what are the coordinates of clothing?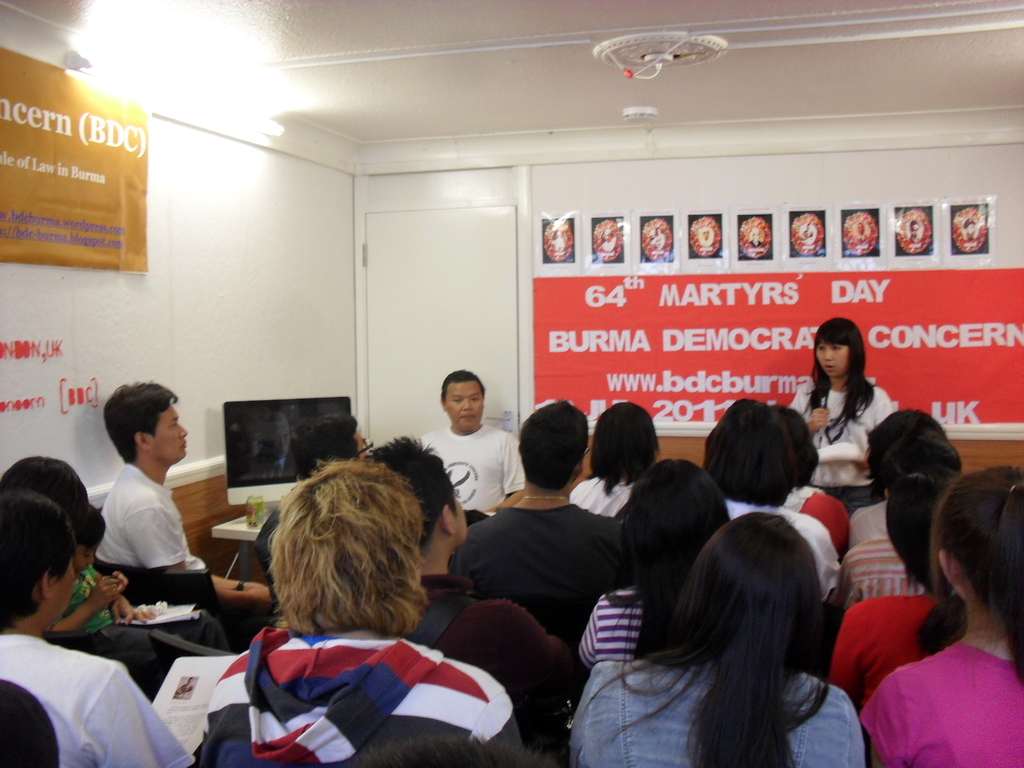
detection(857, 631, 1023, 767).
